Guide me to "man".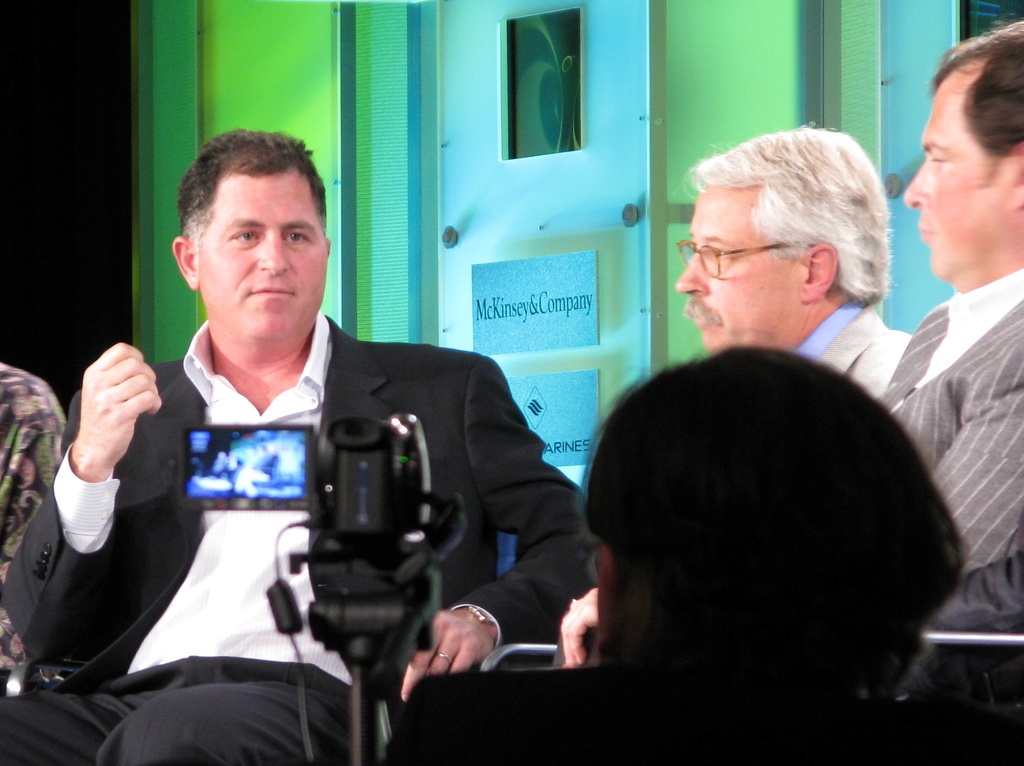
Guidance: bbox=[383, 343, 1023, 765].
